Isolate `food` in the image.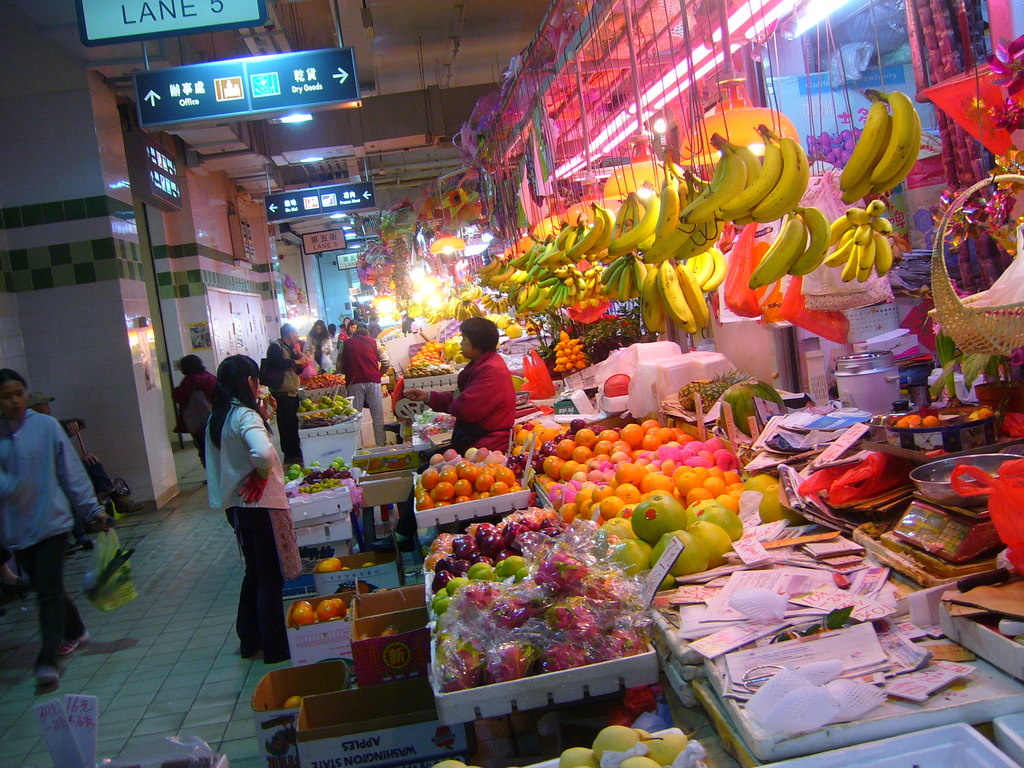
Isolated region: [258, 392, 267, 404].
